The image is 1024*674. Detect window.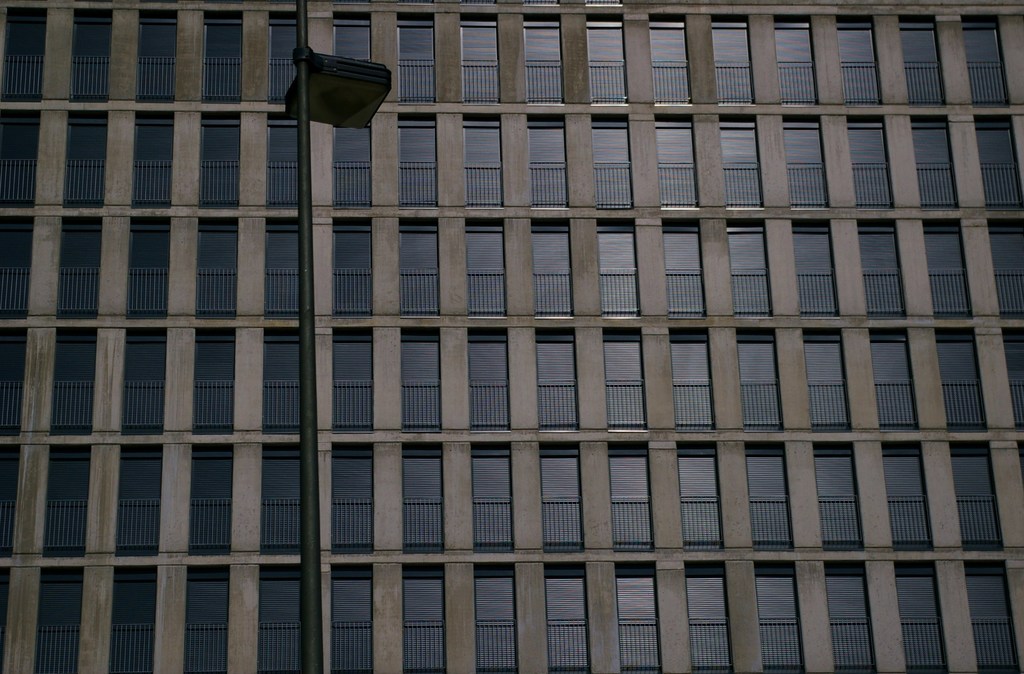
Detection: BBox(824, 565, 876, 670).
